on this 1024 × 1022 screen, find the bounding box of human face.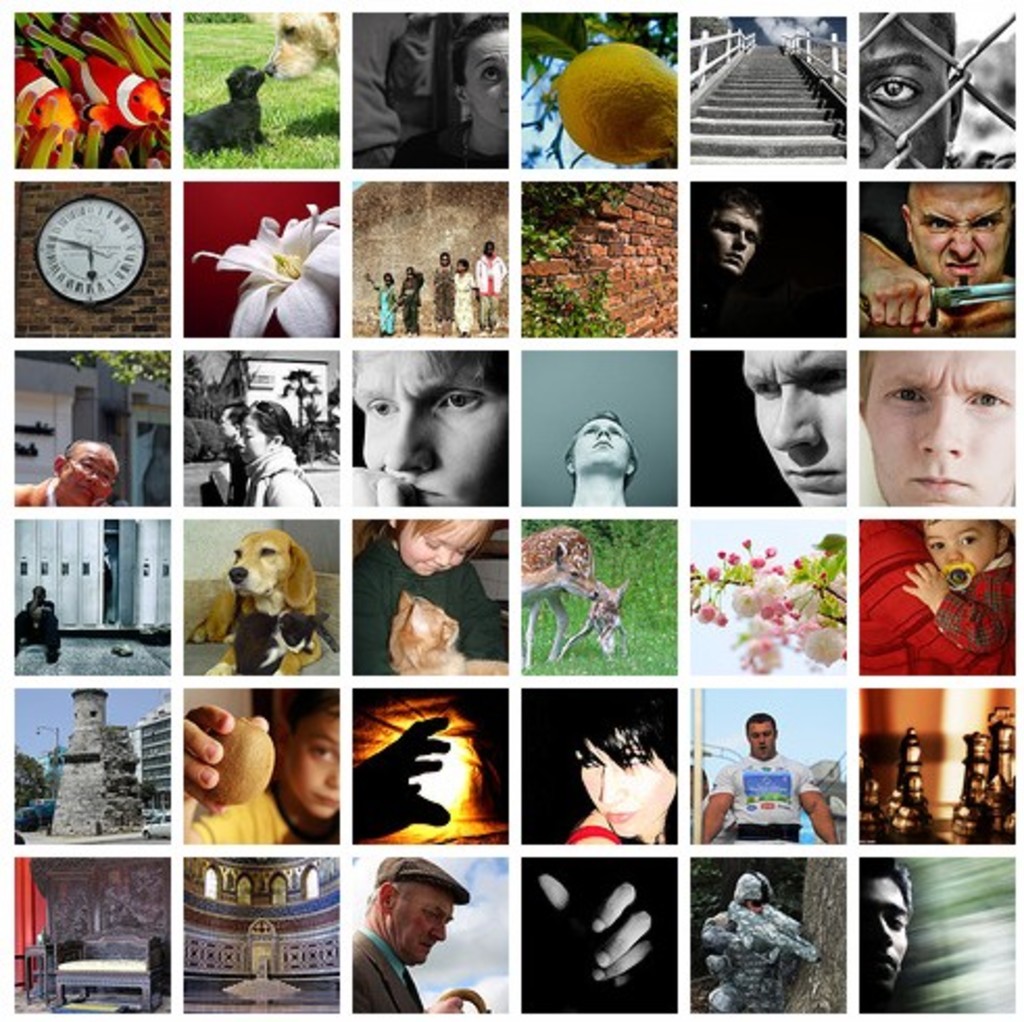
Bounding box: (467, 29, 511, 142).
